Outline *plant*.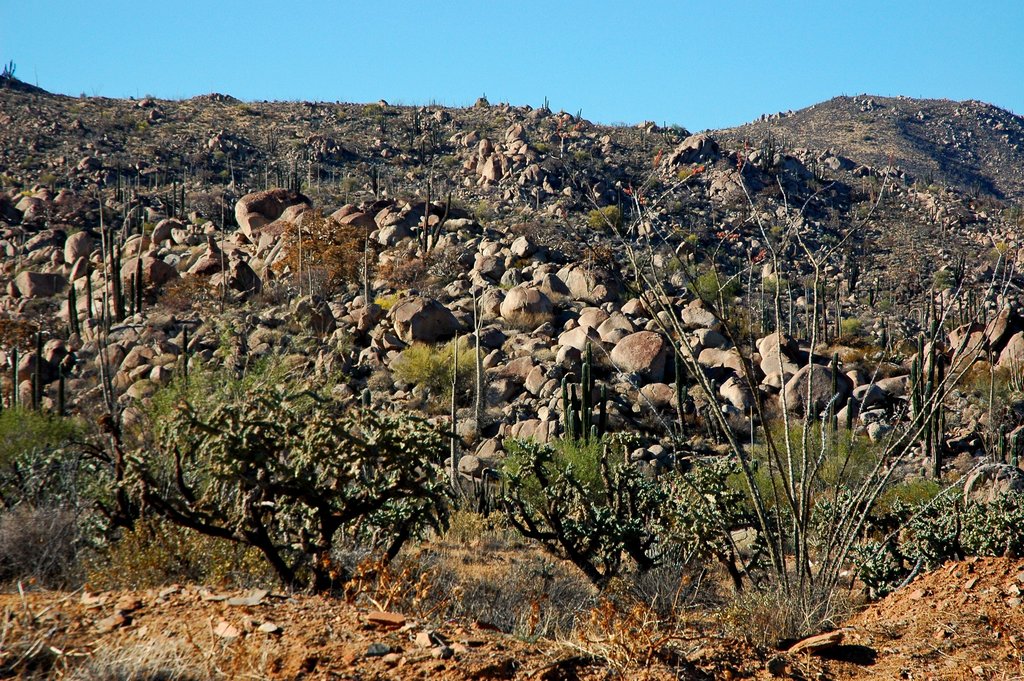
Outline: l=2, t=58, r=13, b=86.
